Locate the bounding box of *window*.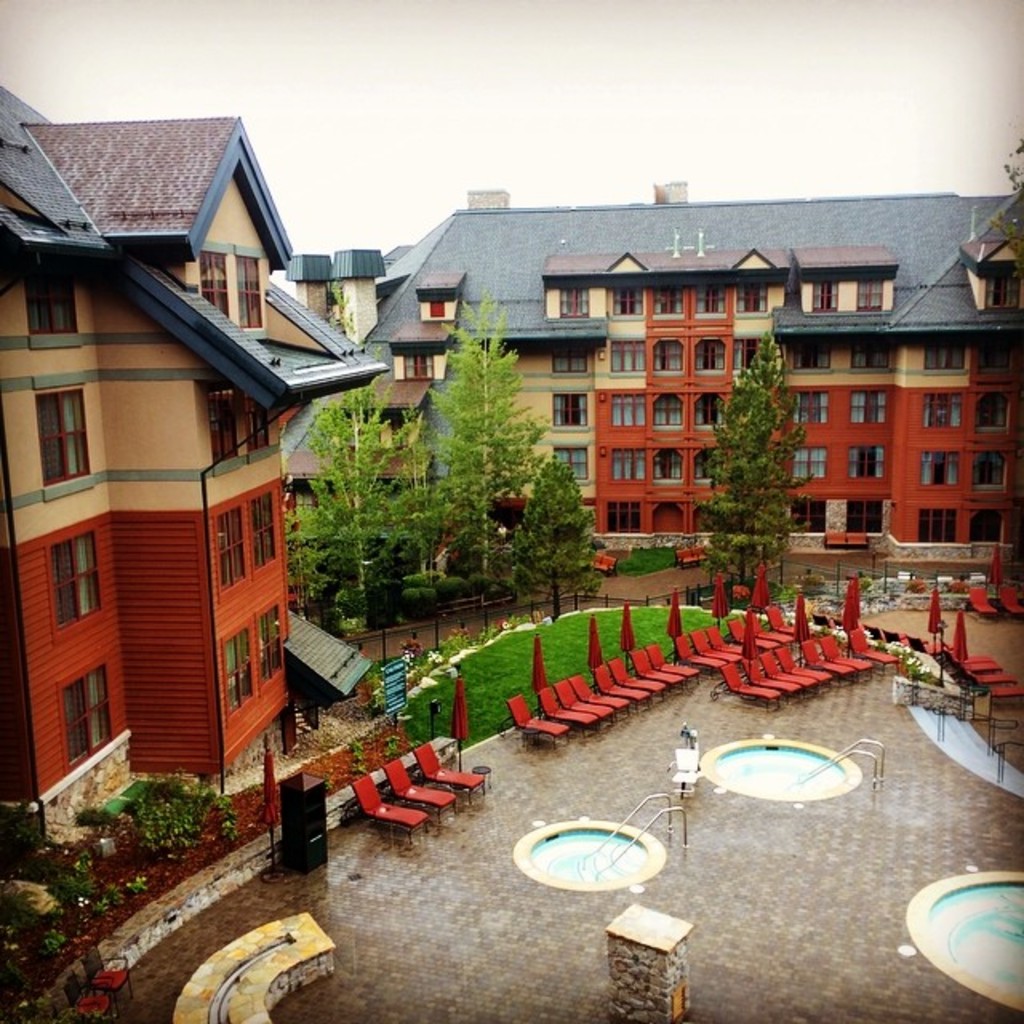
Bounding box: bbox=(656, 450, 683, 480).
